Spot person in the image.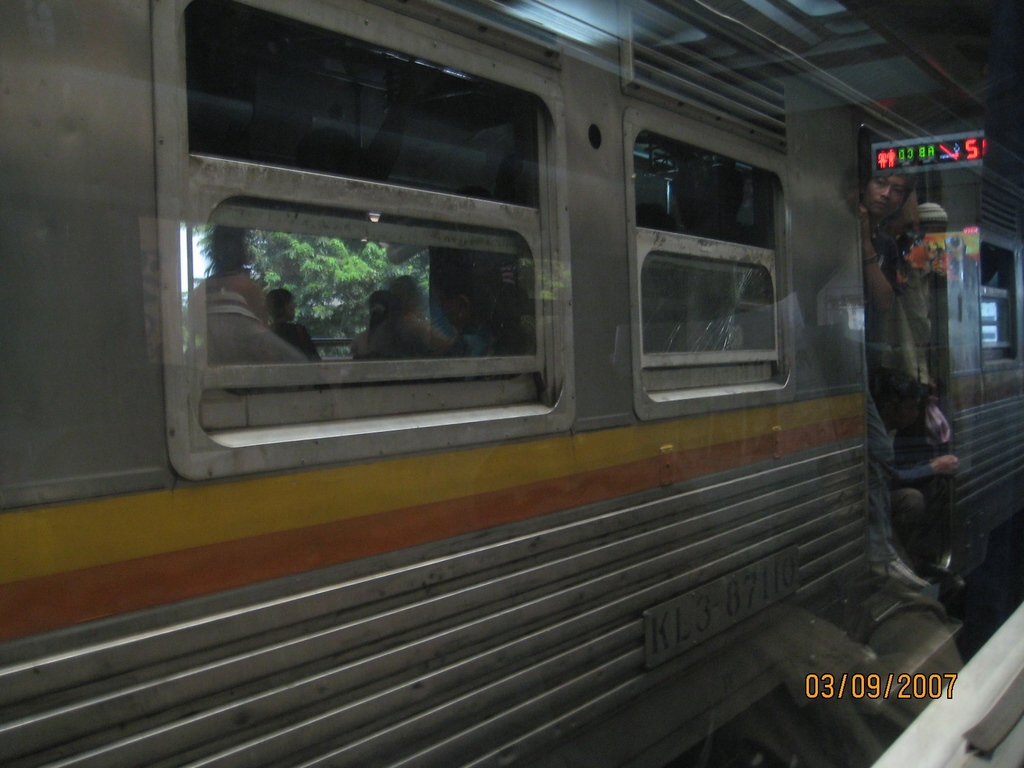
person found at select_region(849, 150, 934, 597).
